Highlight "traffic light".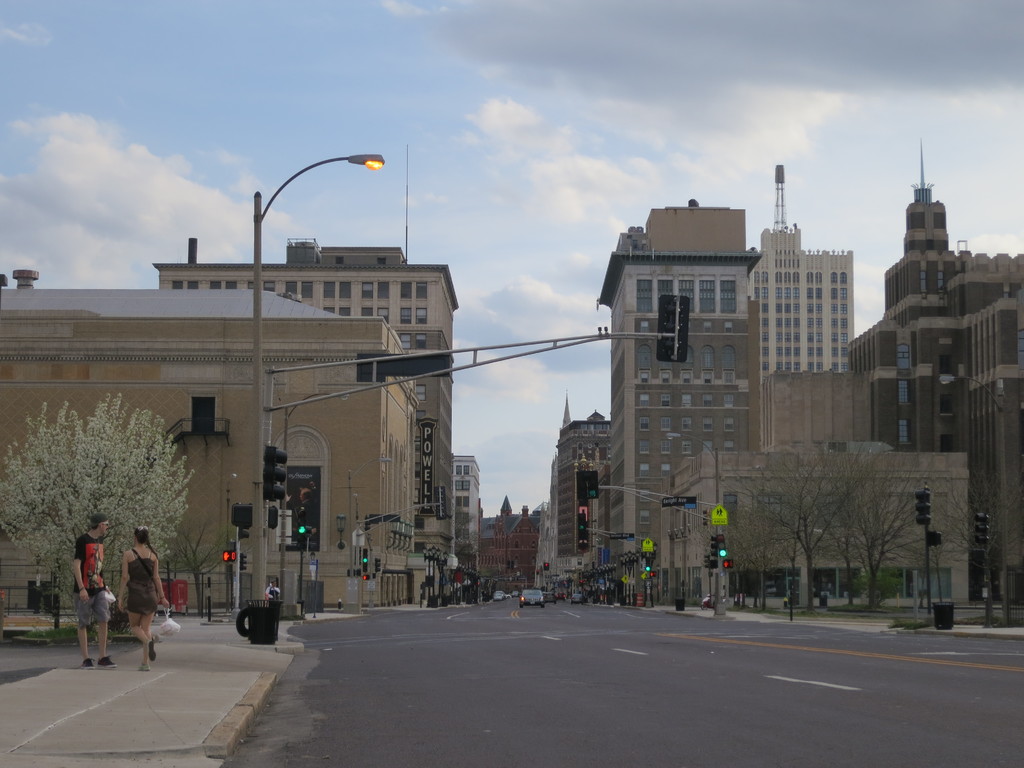
Highlighted region: detection(718, 534, 728, 556).
